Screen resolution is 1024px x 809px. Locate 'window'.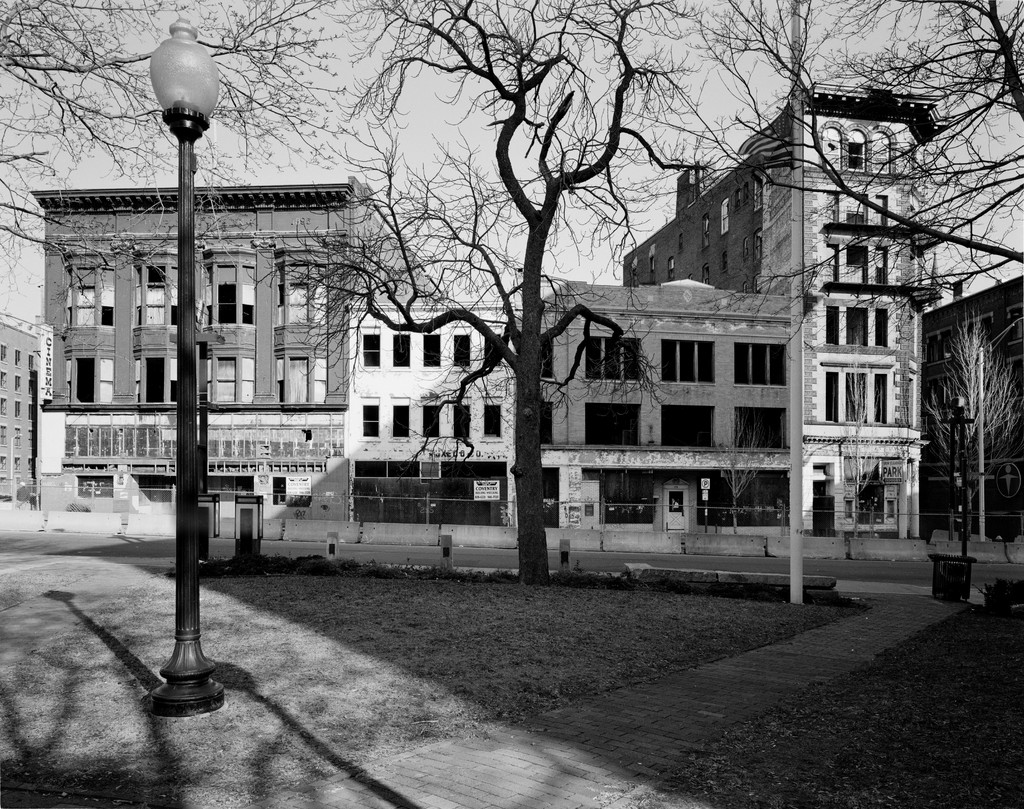
[753, 172, 767, 212].
